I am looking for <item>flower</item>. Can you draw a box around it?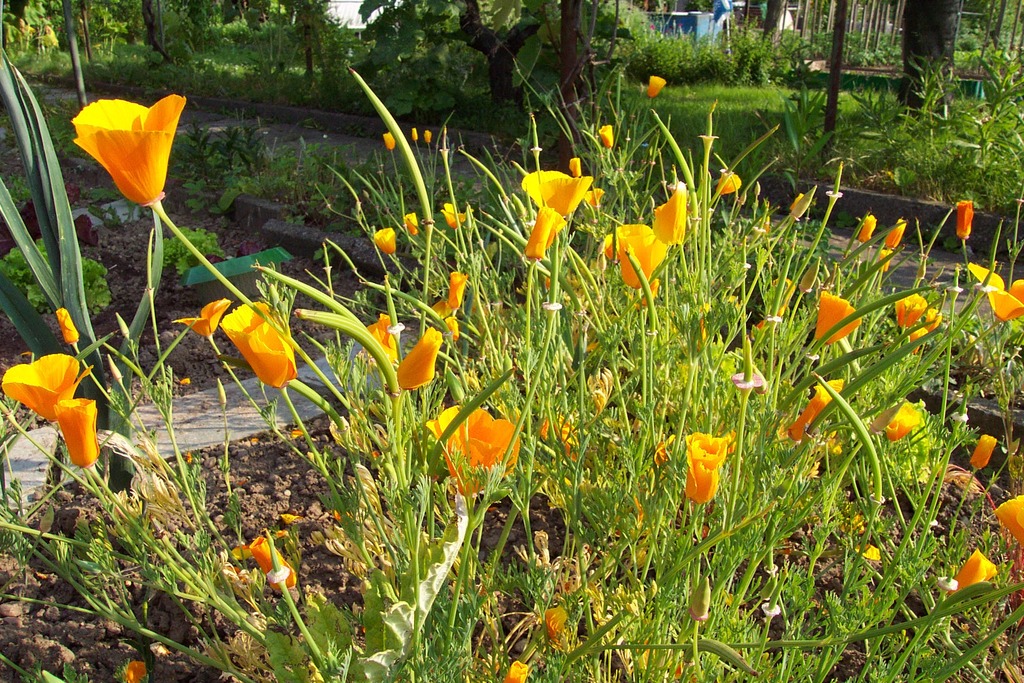
Sure, the bounding box is <box>607,224,668,290</box>.
